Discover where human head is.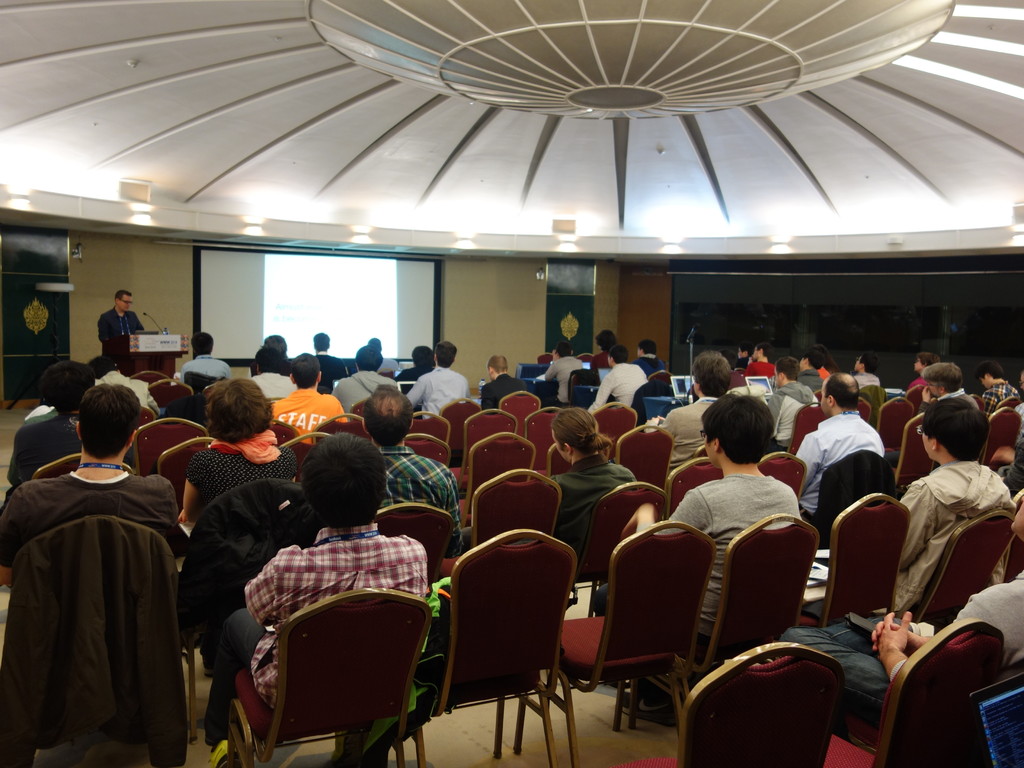
Discovered at 552, 409, 599, 466.
